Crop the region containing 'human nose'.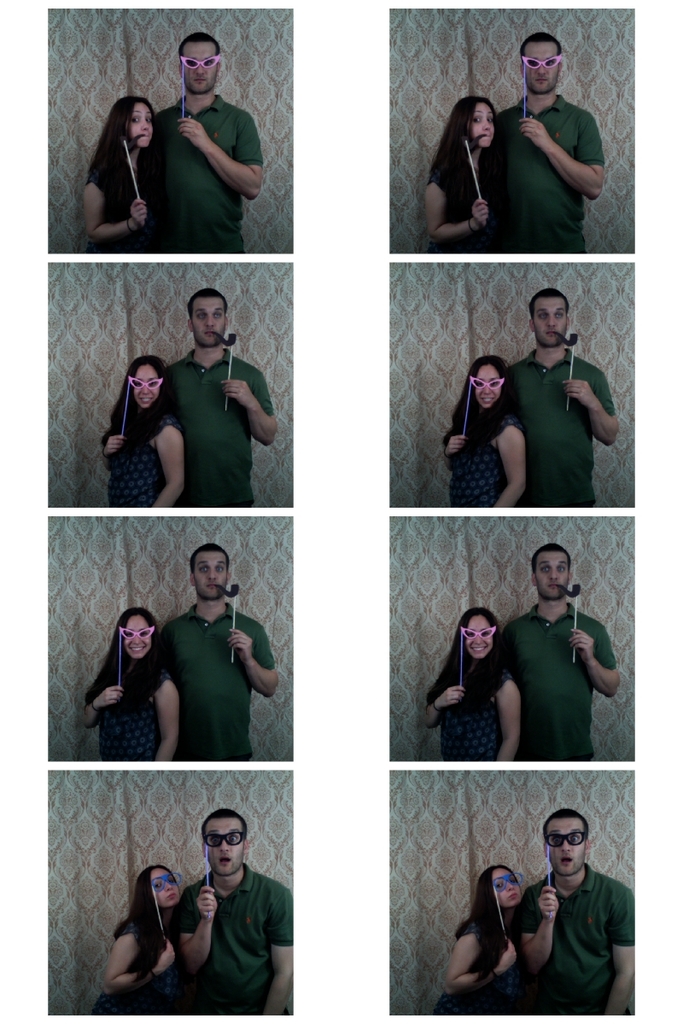
Crop region: [507,881,516,891].
